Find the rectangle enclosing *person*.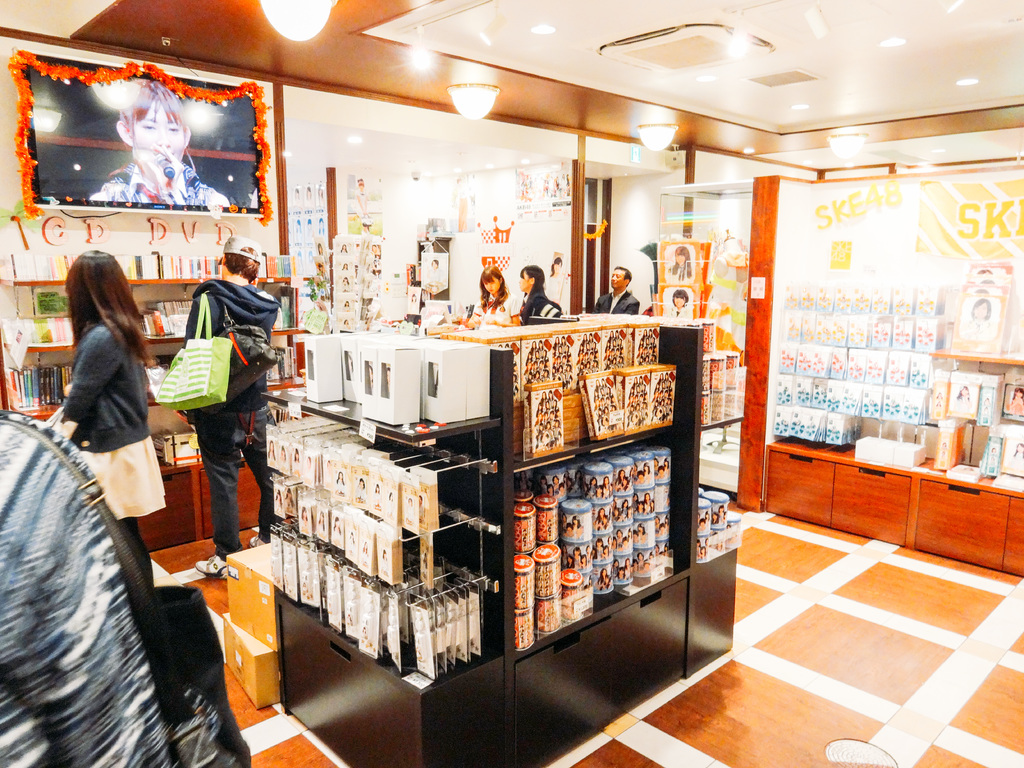
bbox=[289, 185, 328, 283].
